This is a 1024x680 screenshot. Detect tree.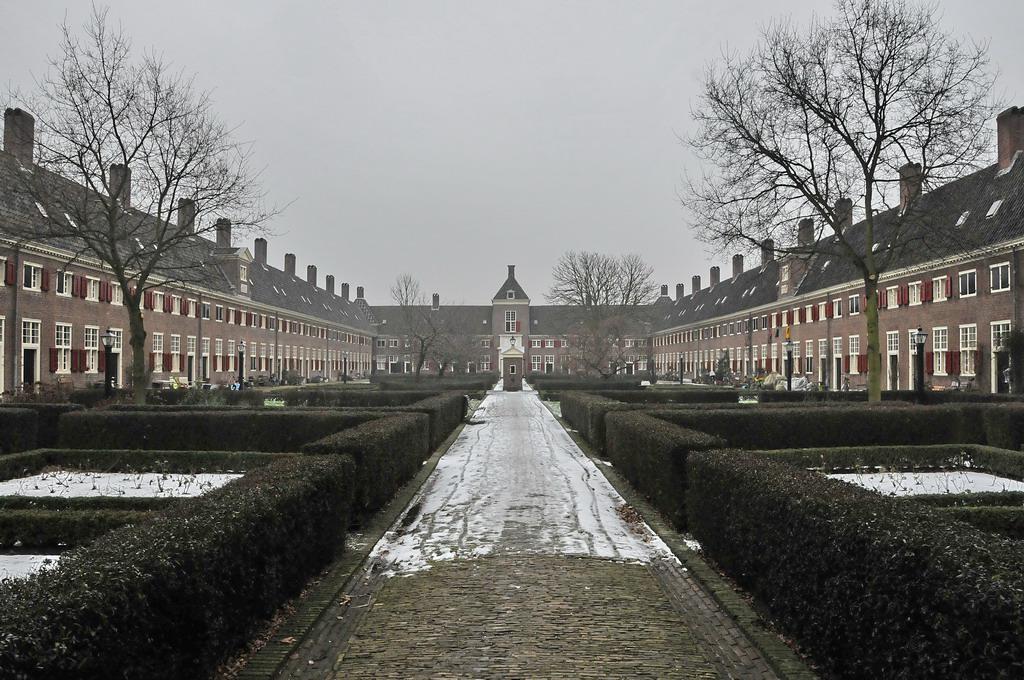
bbox(537, 241, 658, 386).
